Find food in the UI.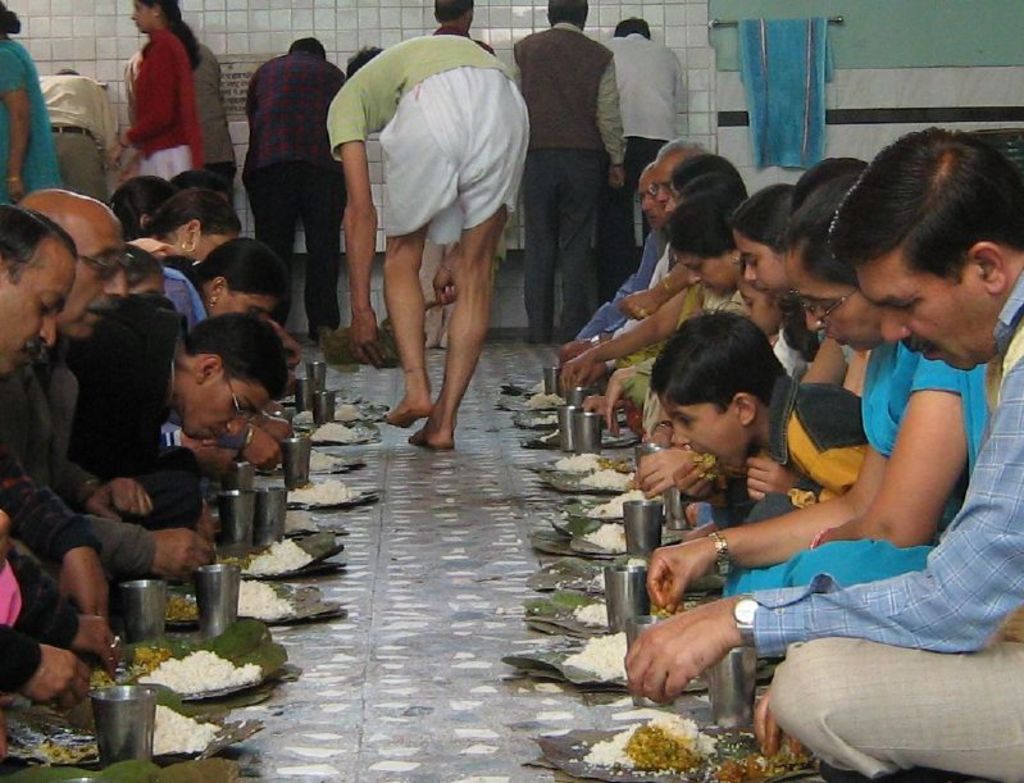
UI element at [31, 730, 103, 765].
